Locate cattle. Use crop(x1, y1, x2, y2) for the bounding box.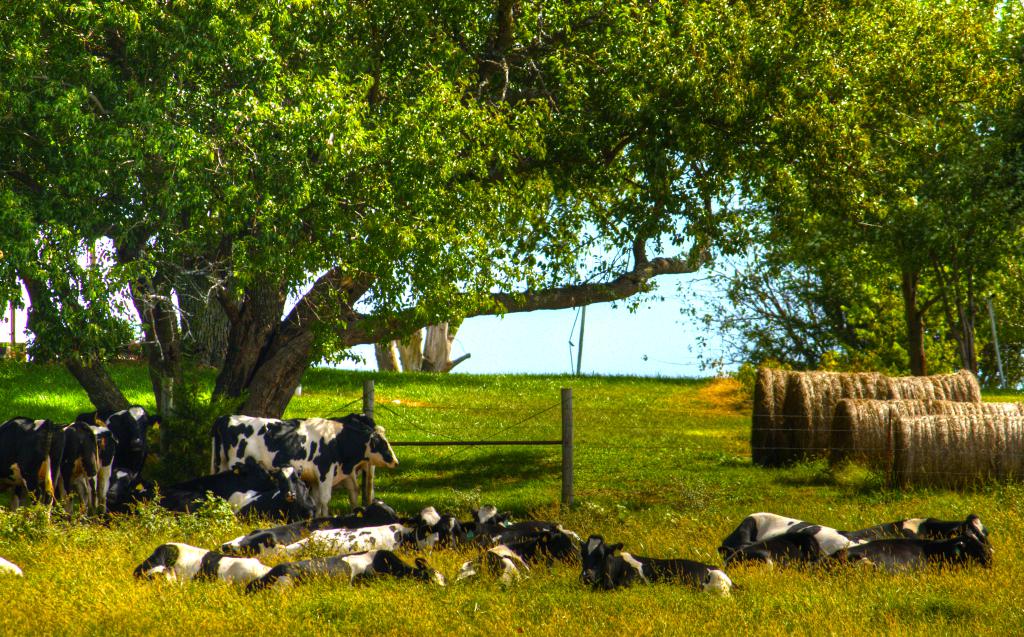
crop(452, 544, 531, 589).
